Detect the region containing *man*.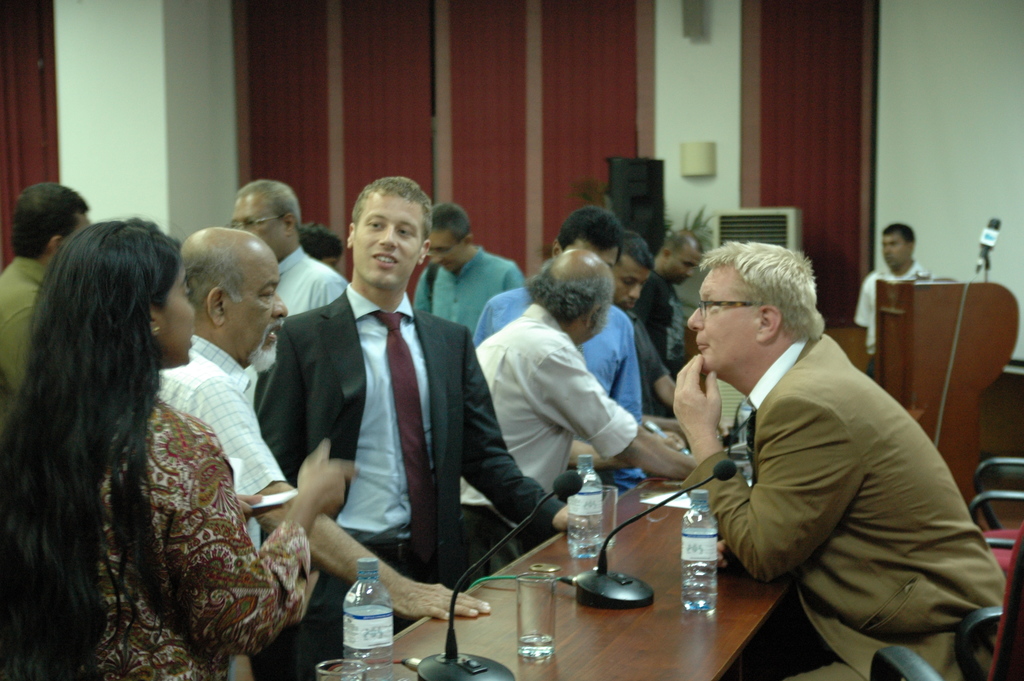
252,170,609,657.
